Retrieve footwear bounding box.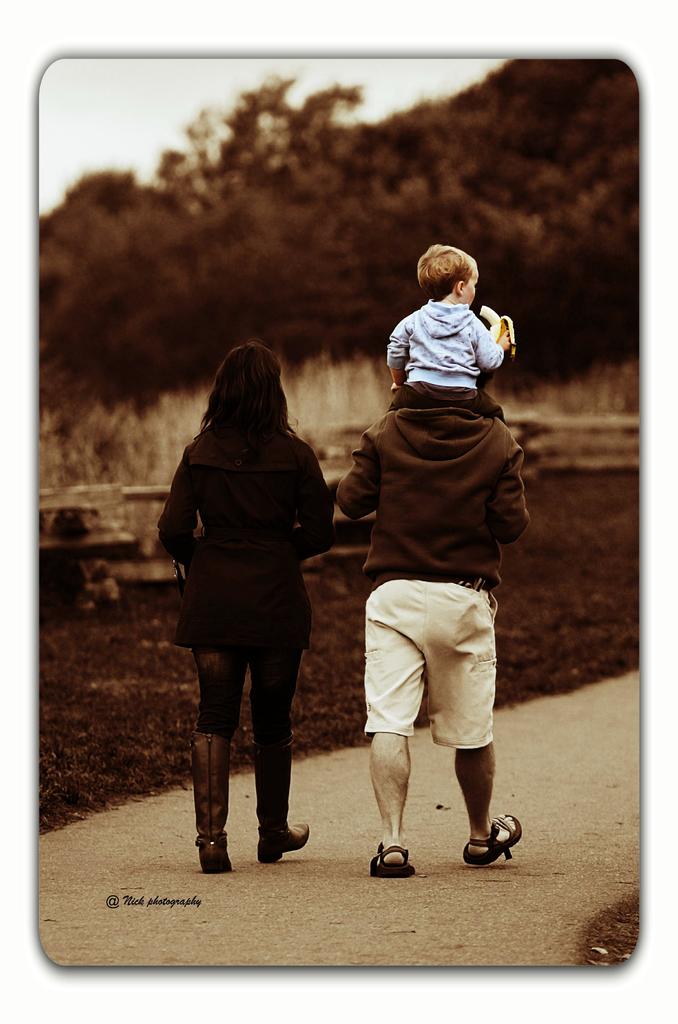
Bounding box: [x1=250, y1=751, x2=315, y2=867].
